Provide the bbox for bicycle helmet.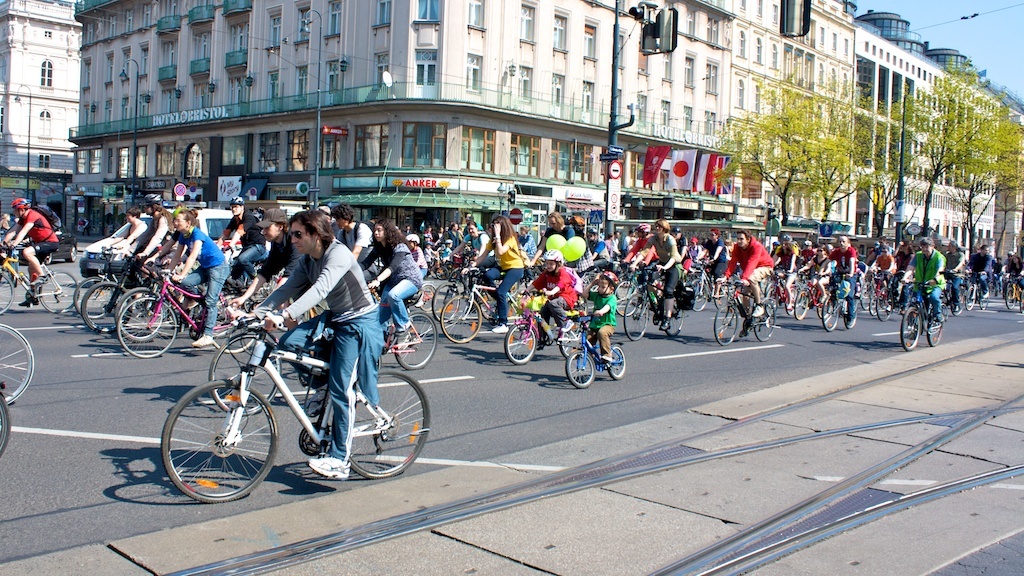
[138, 190, 160, 201].
